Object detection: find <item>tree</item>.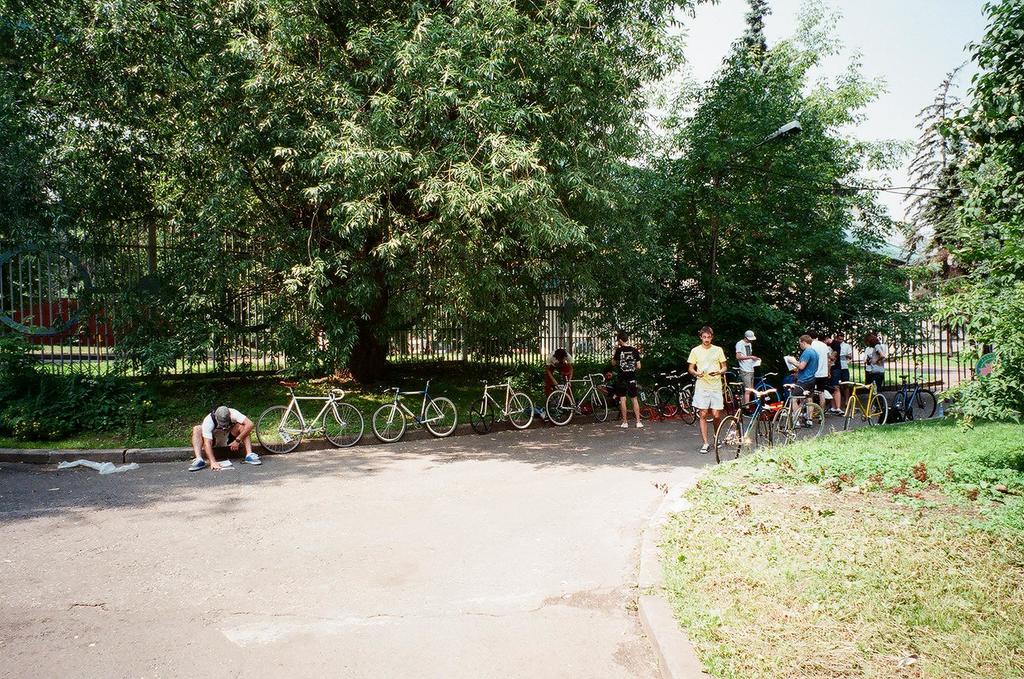
{"x1": 899, "y1": 0, "x2": 1023, "y2": 423}.
